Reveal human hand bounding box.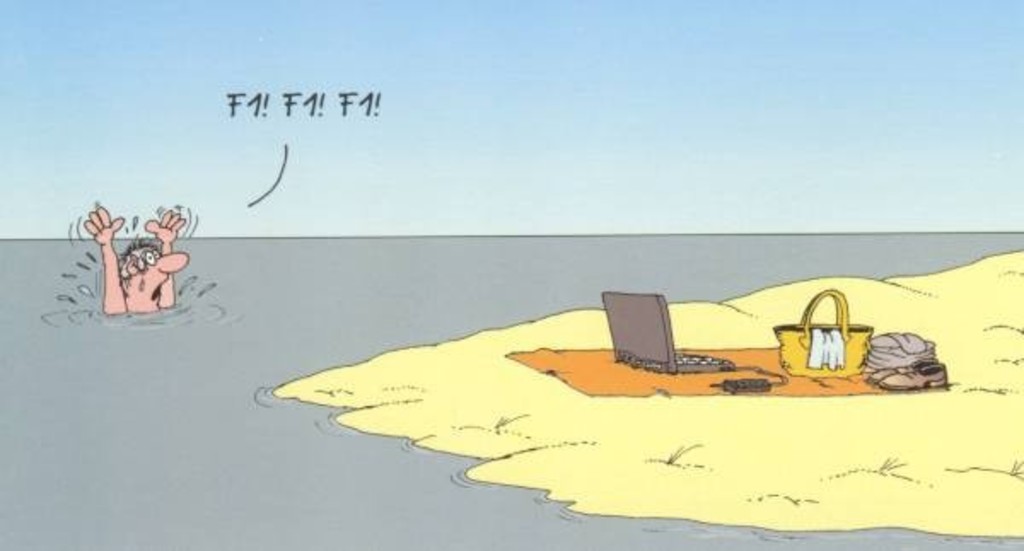
Revealed: [143,203,184,244].
